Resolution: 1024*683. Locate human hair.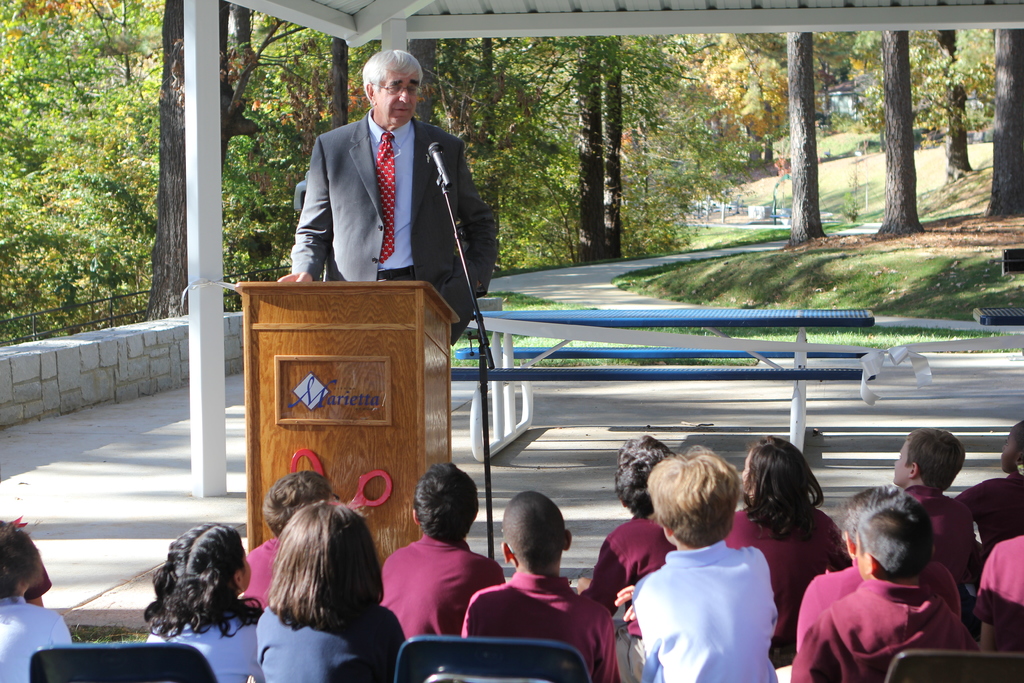
Rect(262, 467, 332, 536).
